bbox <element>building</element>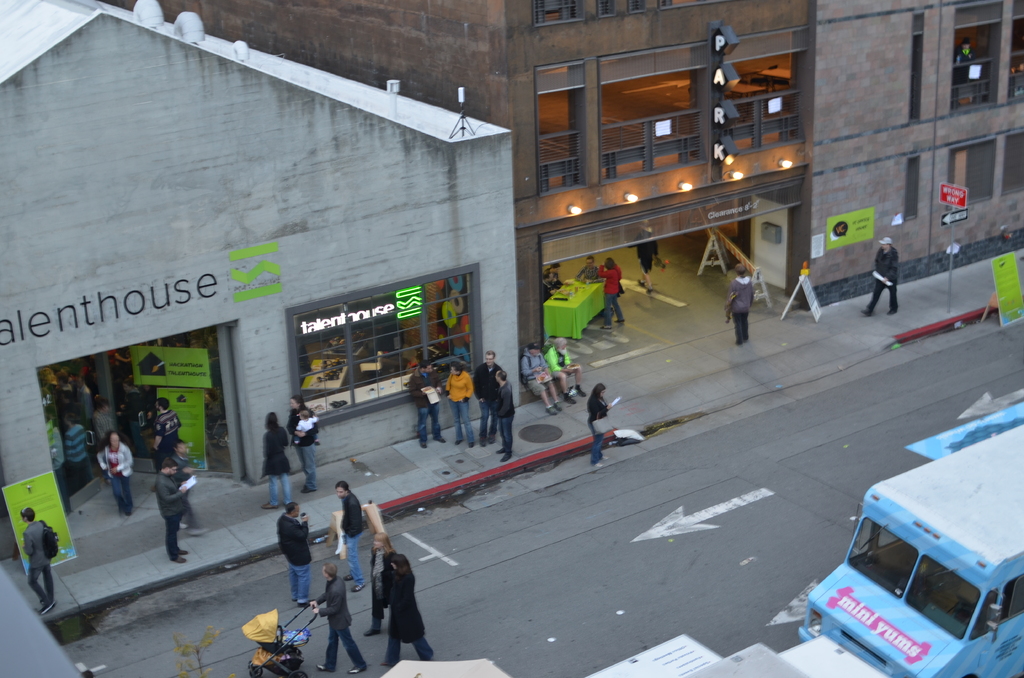
{"left": 0, "top": 0, "right": 527, "bottom": 565}
